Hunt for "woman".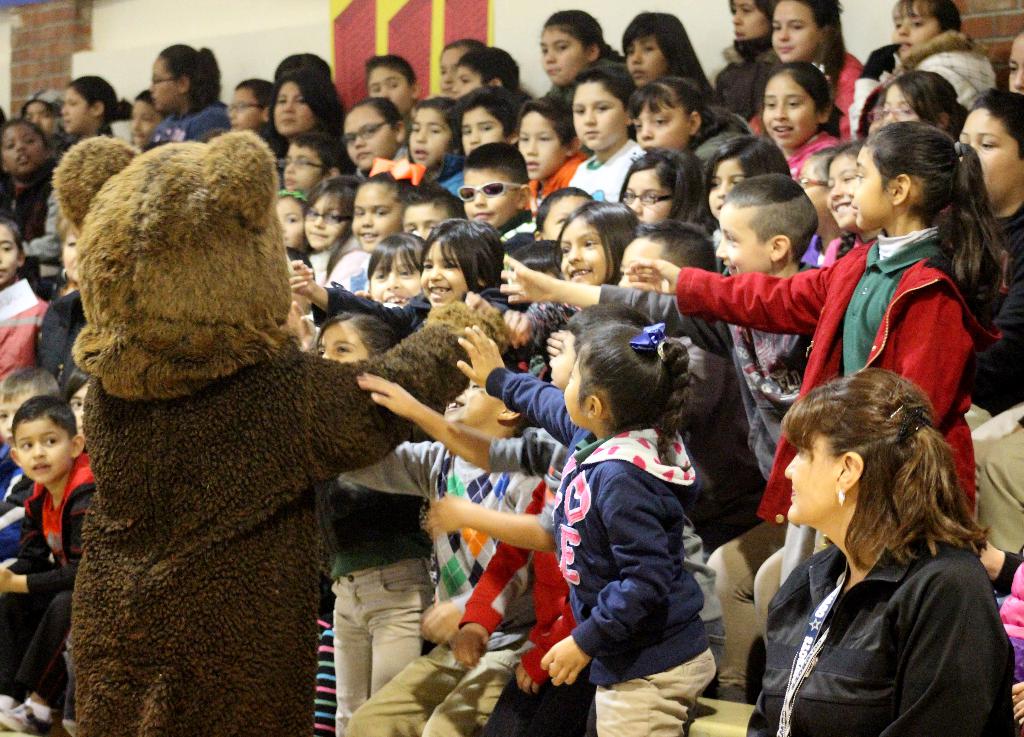
Hunted down at (729, 367, 998, 729).
